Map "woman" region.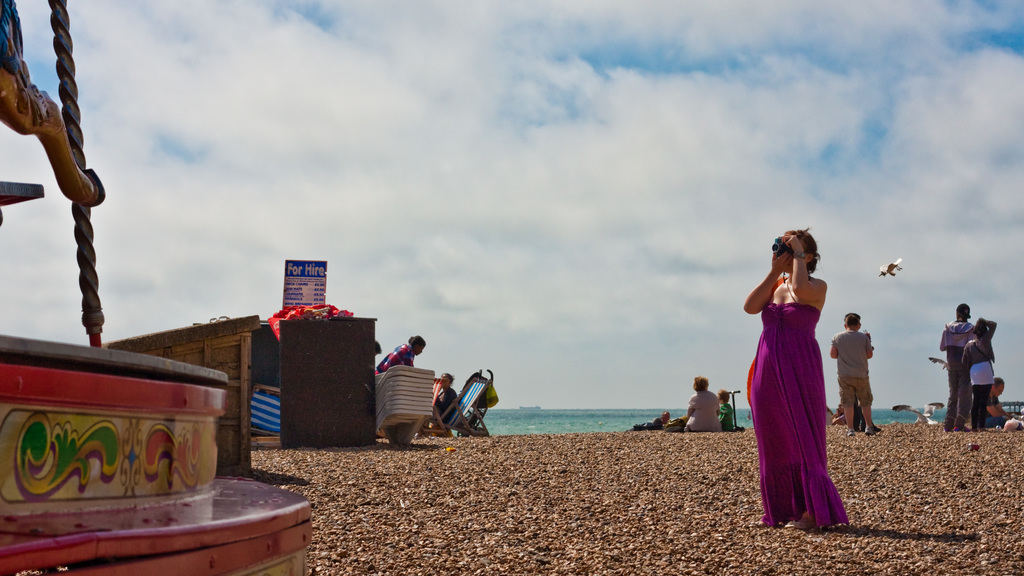
Mapped to (748,213,852,521).
